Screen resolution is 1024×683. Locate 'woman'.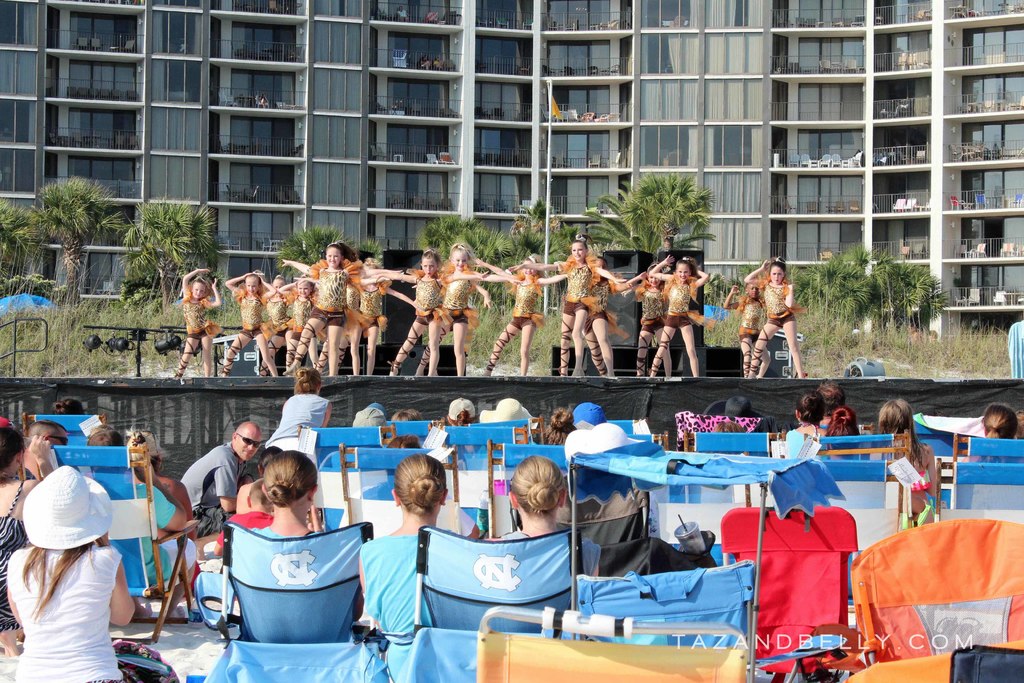
select_region(826, 403, 863, 448).
